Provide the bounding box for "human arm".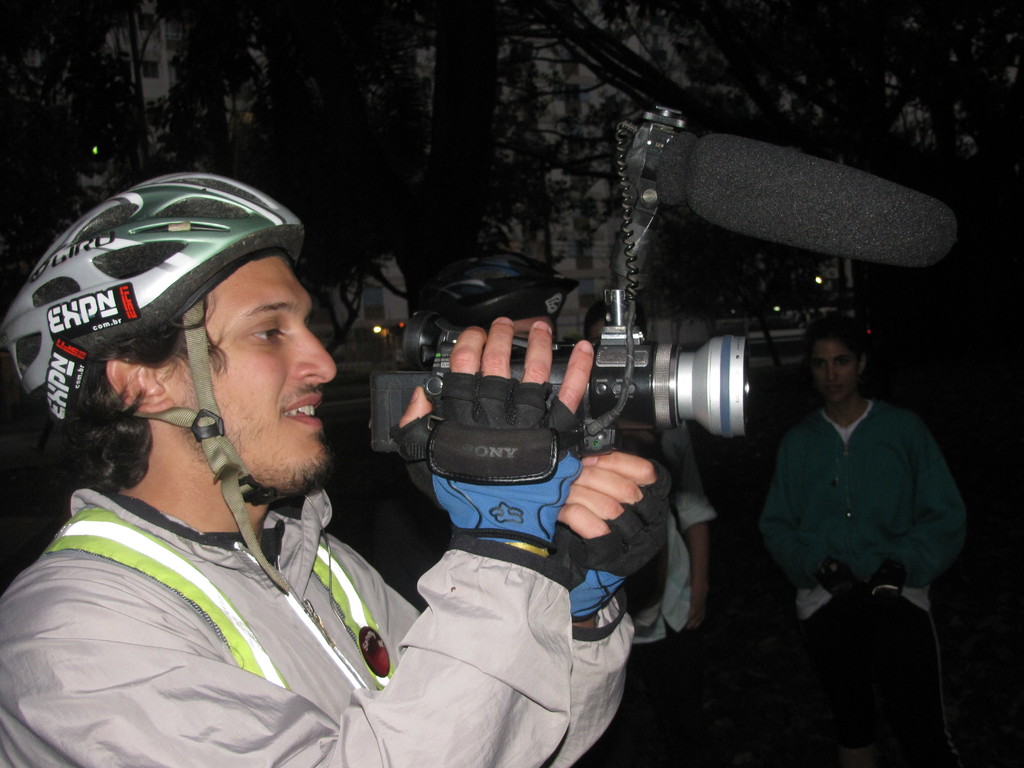
[0,316,596,767].
